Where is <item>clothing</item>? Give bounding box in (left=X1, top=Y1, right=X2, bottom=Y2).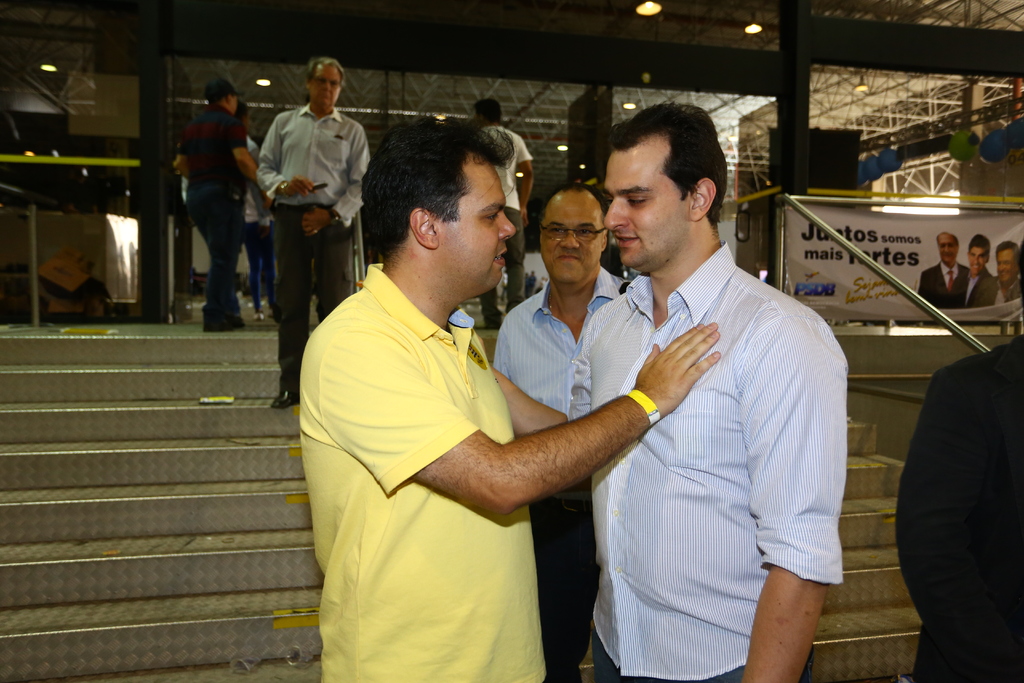
(left=891, top=334, right=1023, bottom=682).
